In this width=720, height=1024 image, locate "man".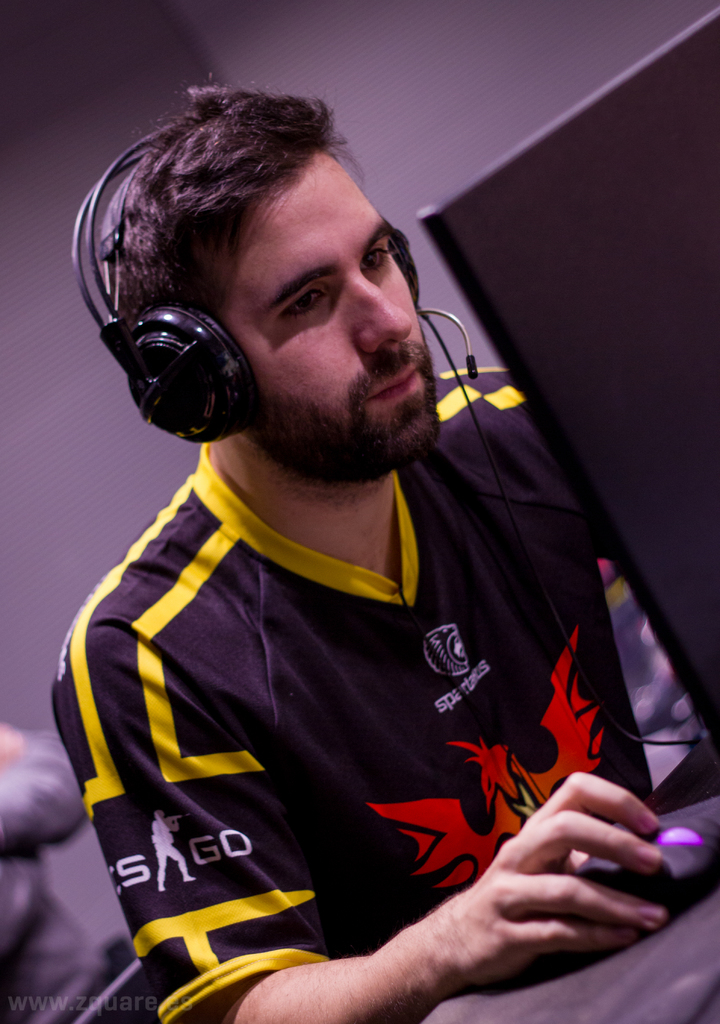
Bounding box: Rect(0, 718, 90, 1023).
